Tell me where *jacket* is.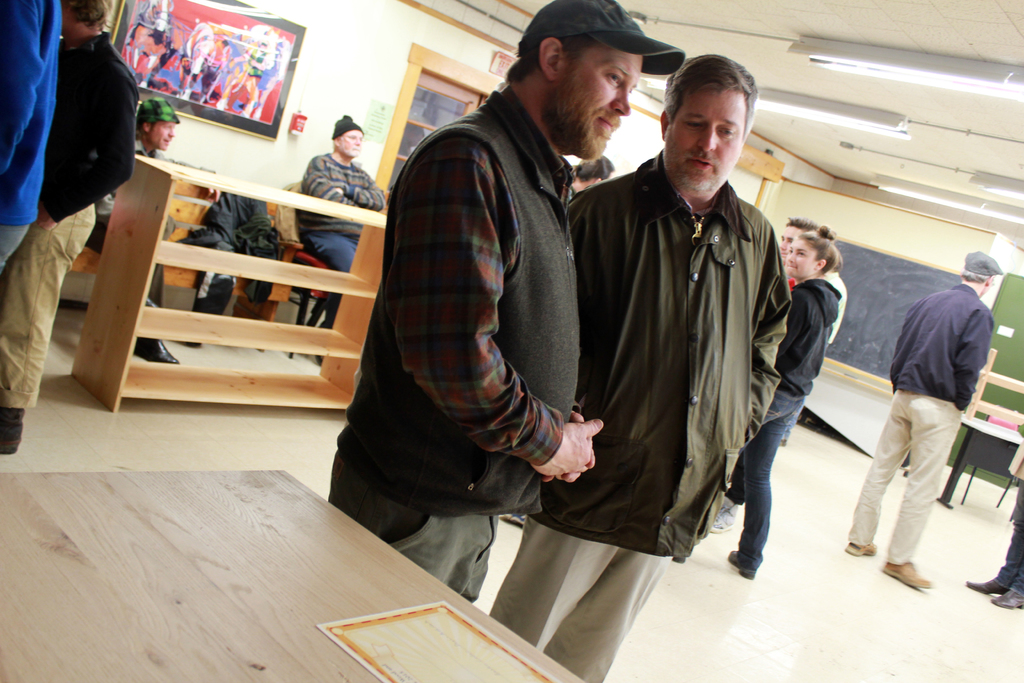
*jacket* is at [47,27,147,226].
